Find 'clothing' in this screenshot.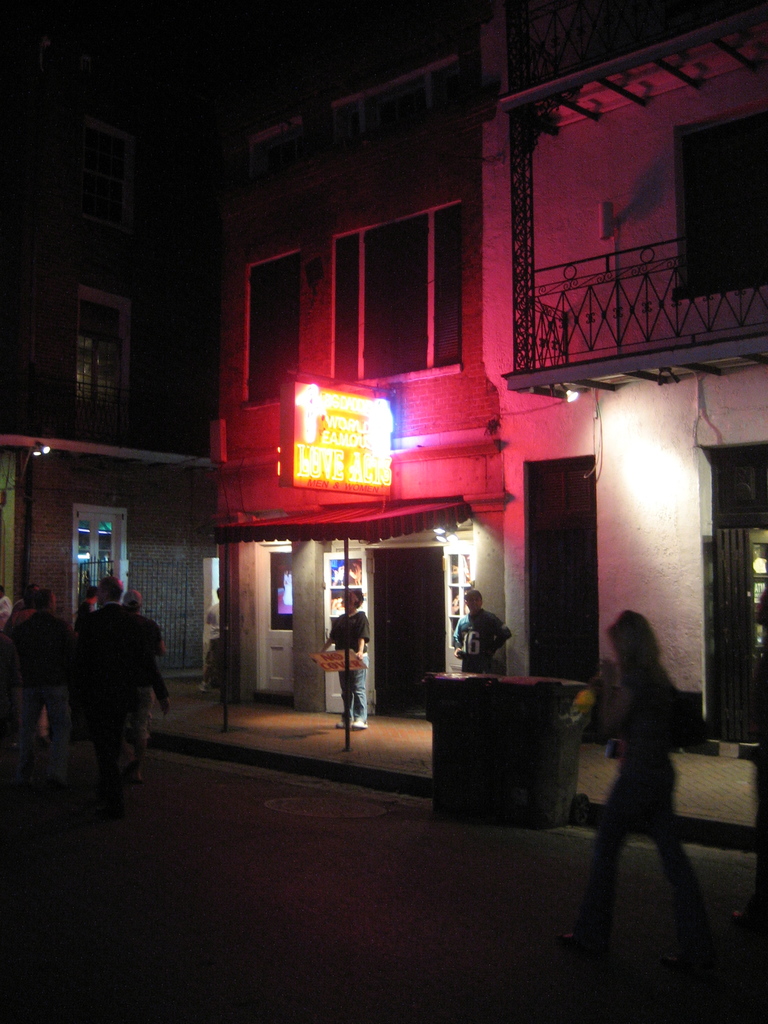
The bounding box for 'clothing' is 332 610 374 720.
